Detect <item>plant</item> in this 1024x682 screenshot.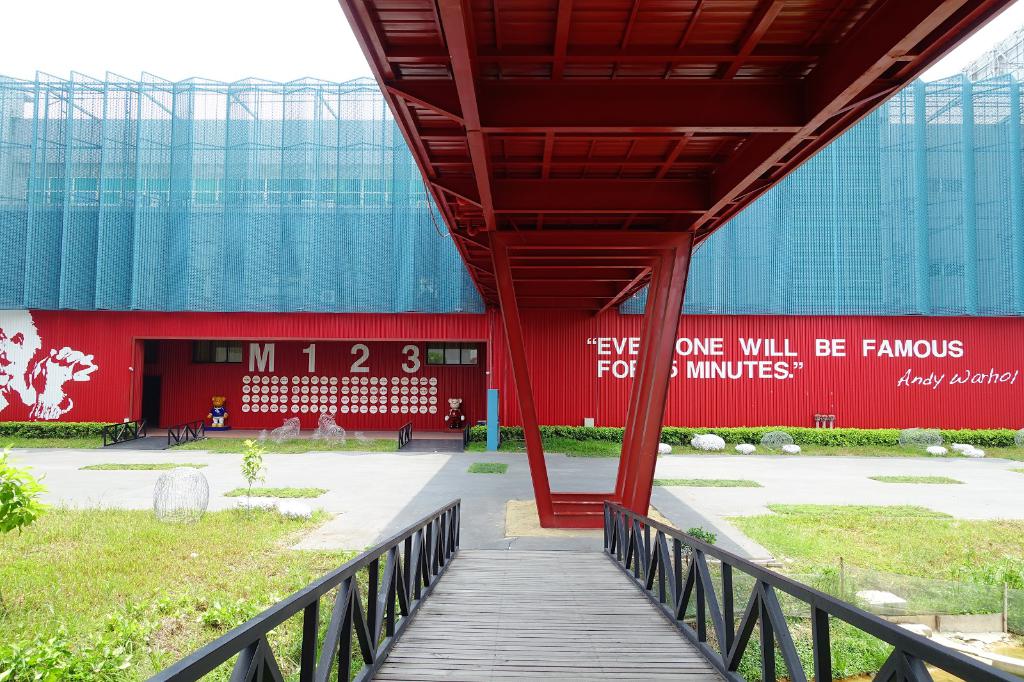
Detection: bbox=(871, 474, 963, 484).
